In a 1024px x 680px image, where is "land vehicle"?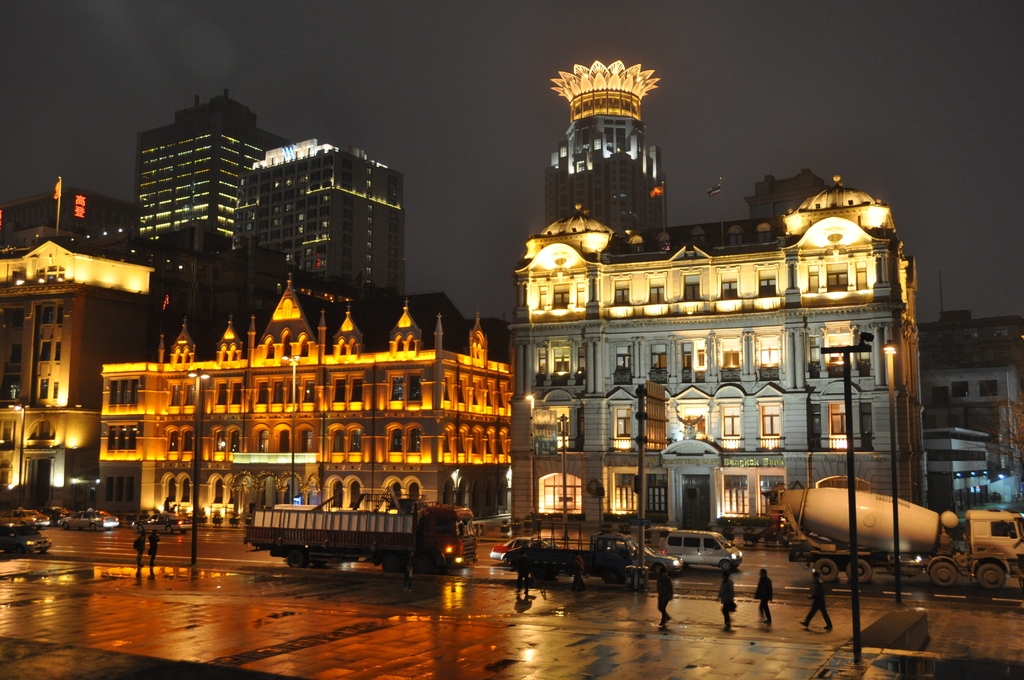
246, 498, 479, 572.
